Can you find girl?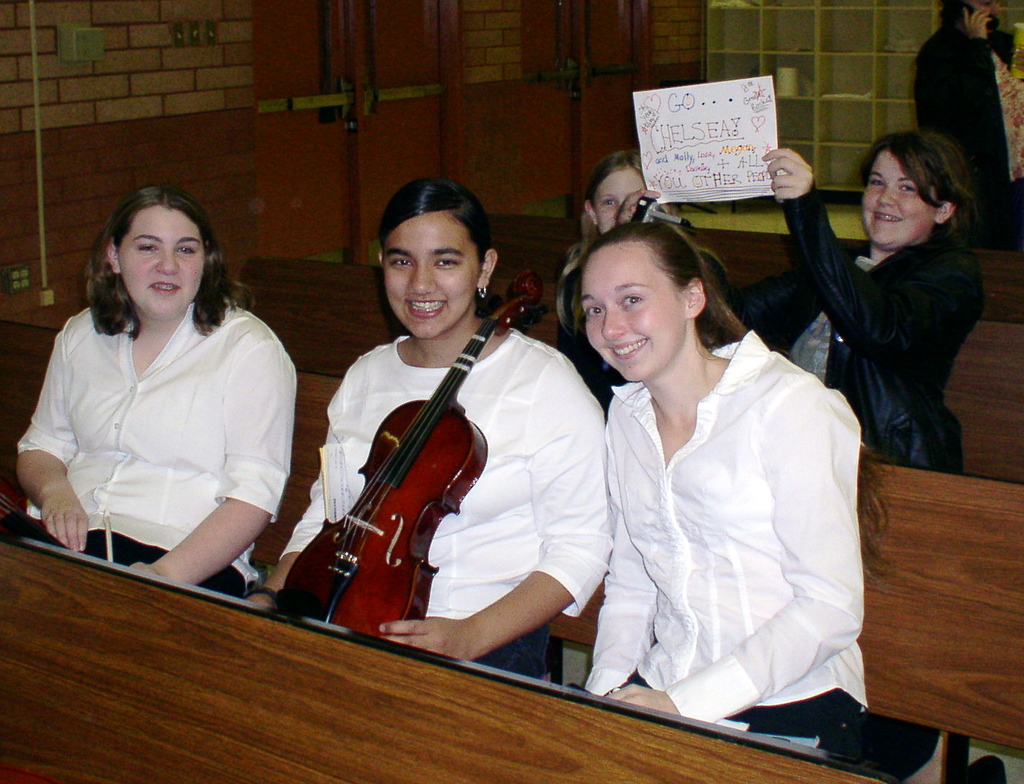
Yes, bounding box: bbox(732, 138, 965, 468).
